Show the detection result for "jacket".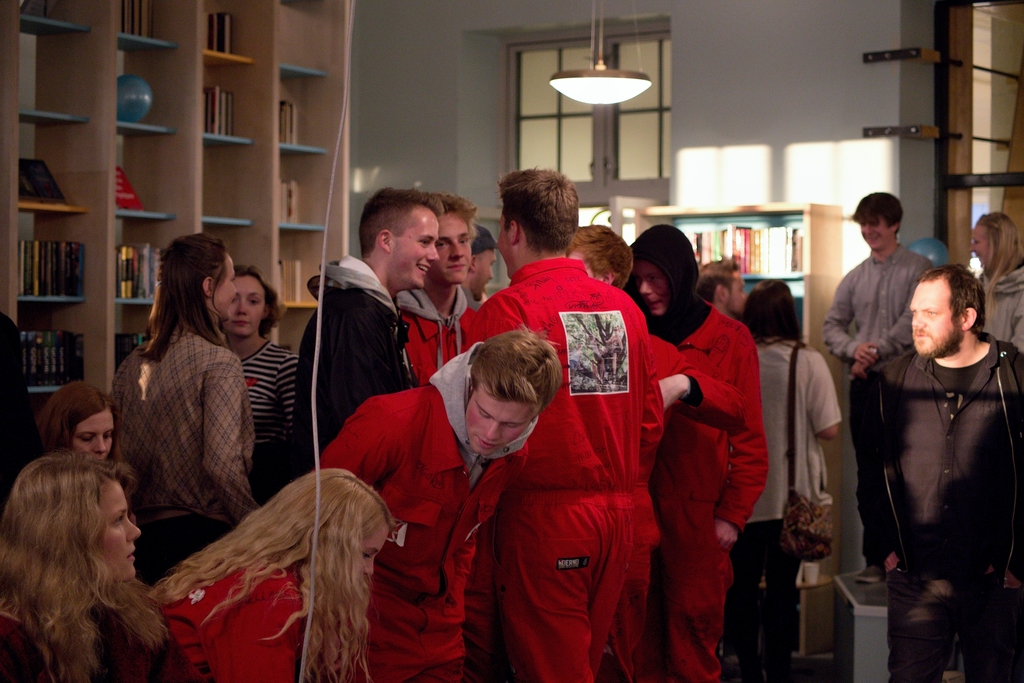
l=850, t=336, r=1023, b=589.
